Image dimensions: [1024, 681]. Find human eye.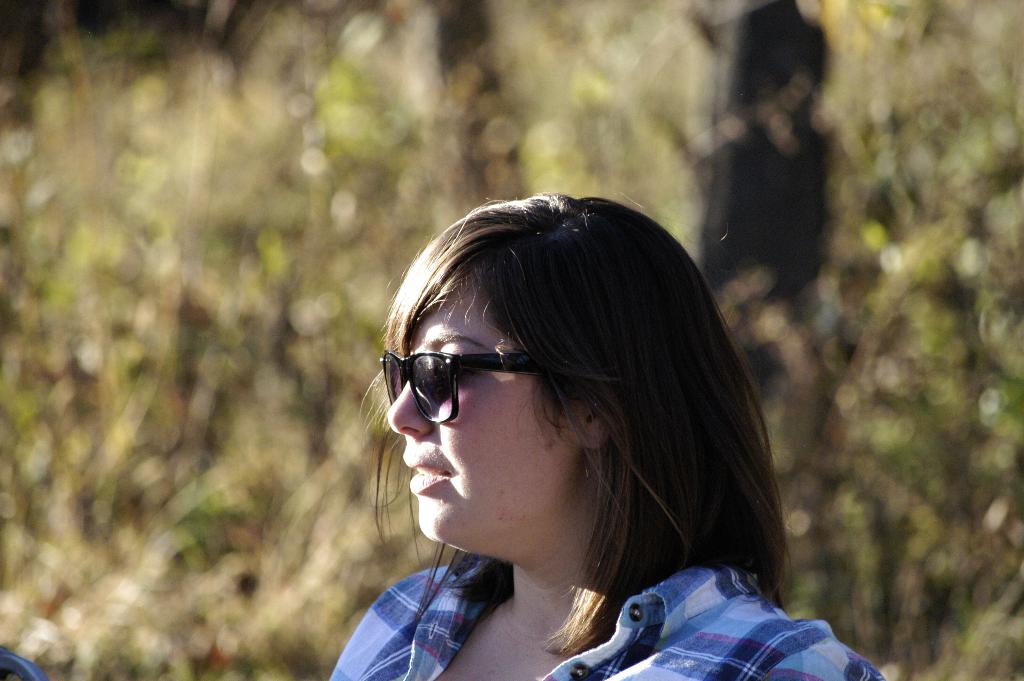
l=431, t=344, r=486, b=390.
